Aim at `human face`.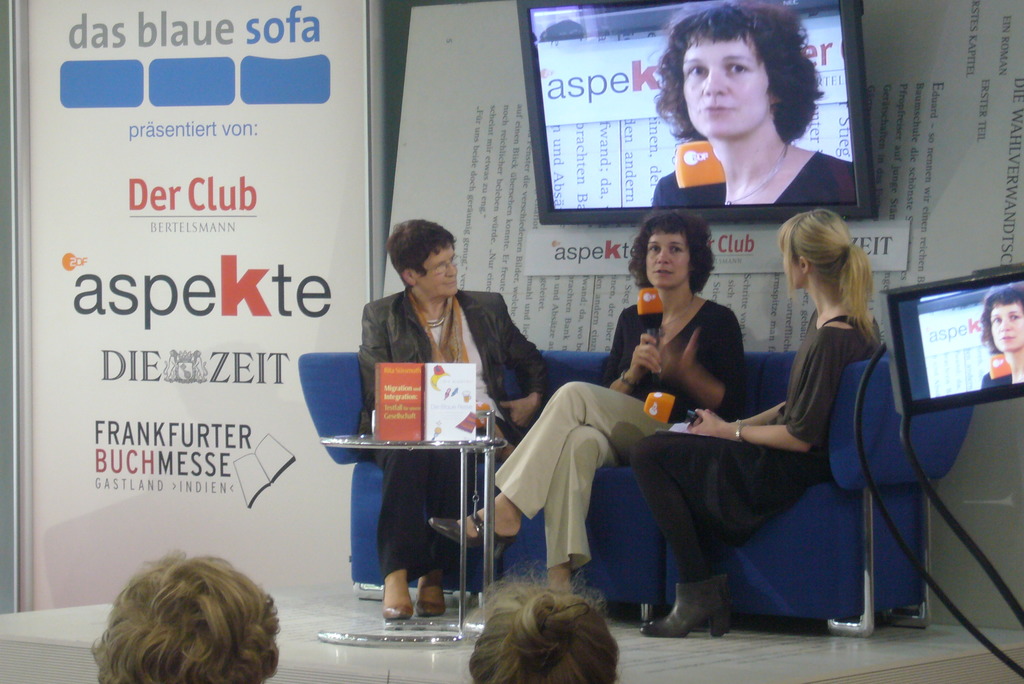
Aimed at 642/226/688/292.
